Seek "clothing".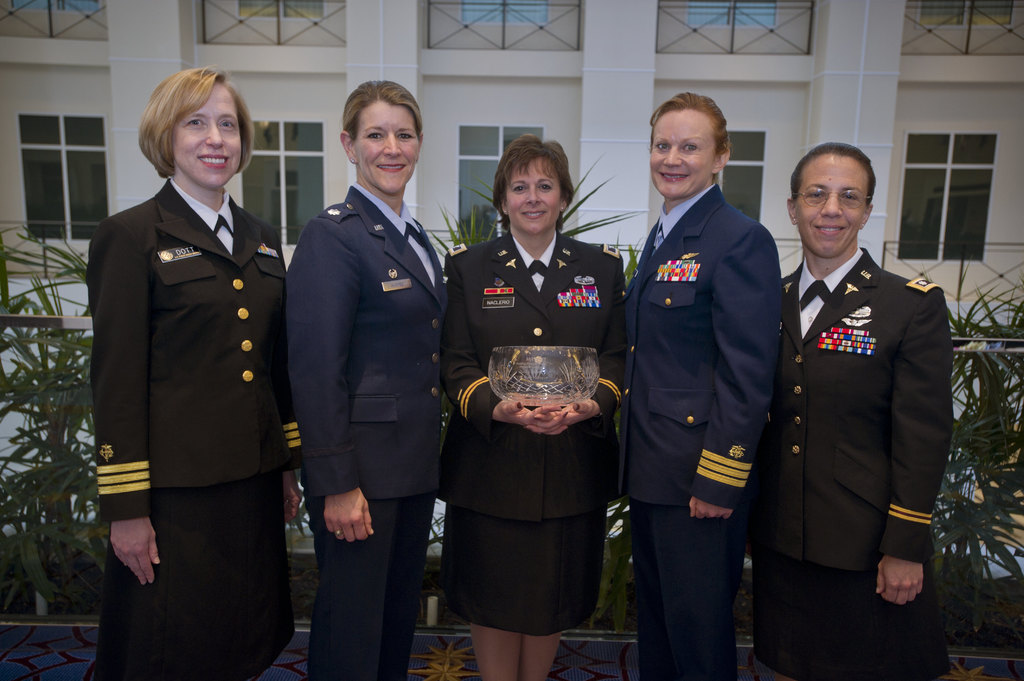
{"left": 751, "top": 249, "right": 962, "bottom": 680}.
